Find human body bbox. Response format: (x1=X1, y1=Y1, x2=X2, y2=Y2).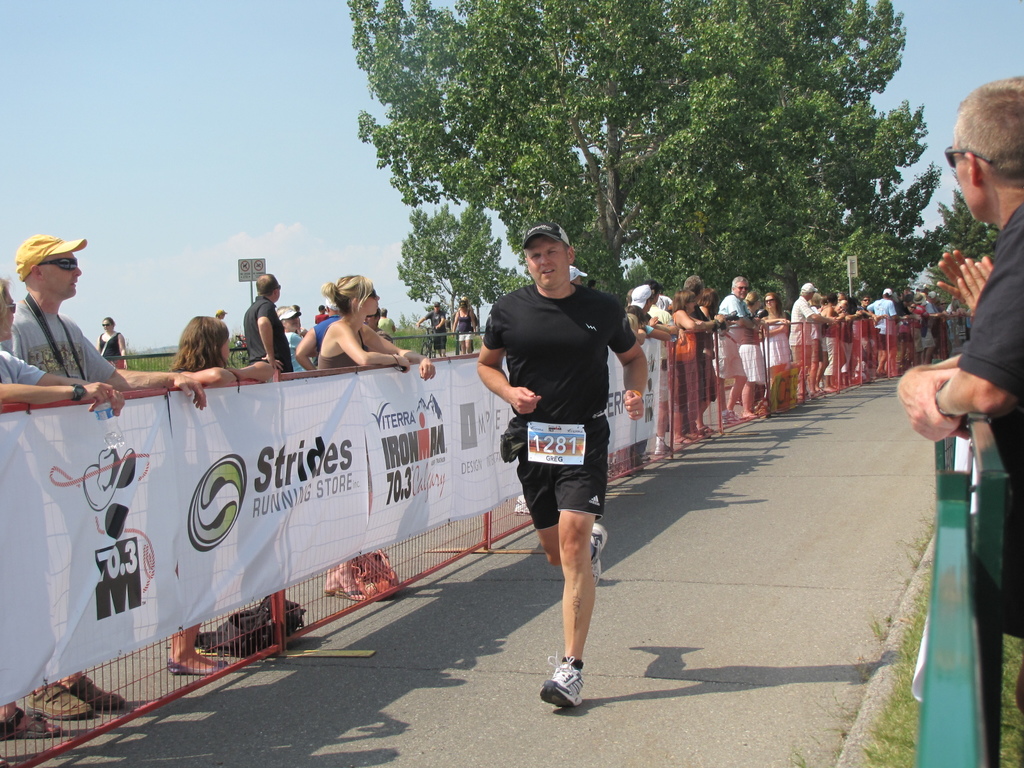
(x1=678, y1=273, x2=706, y2=438).
